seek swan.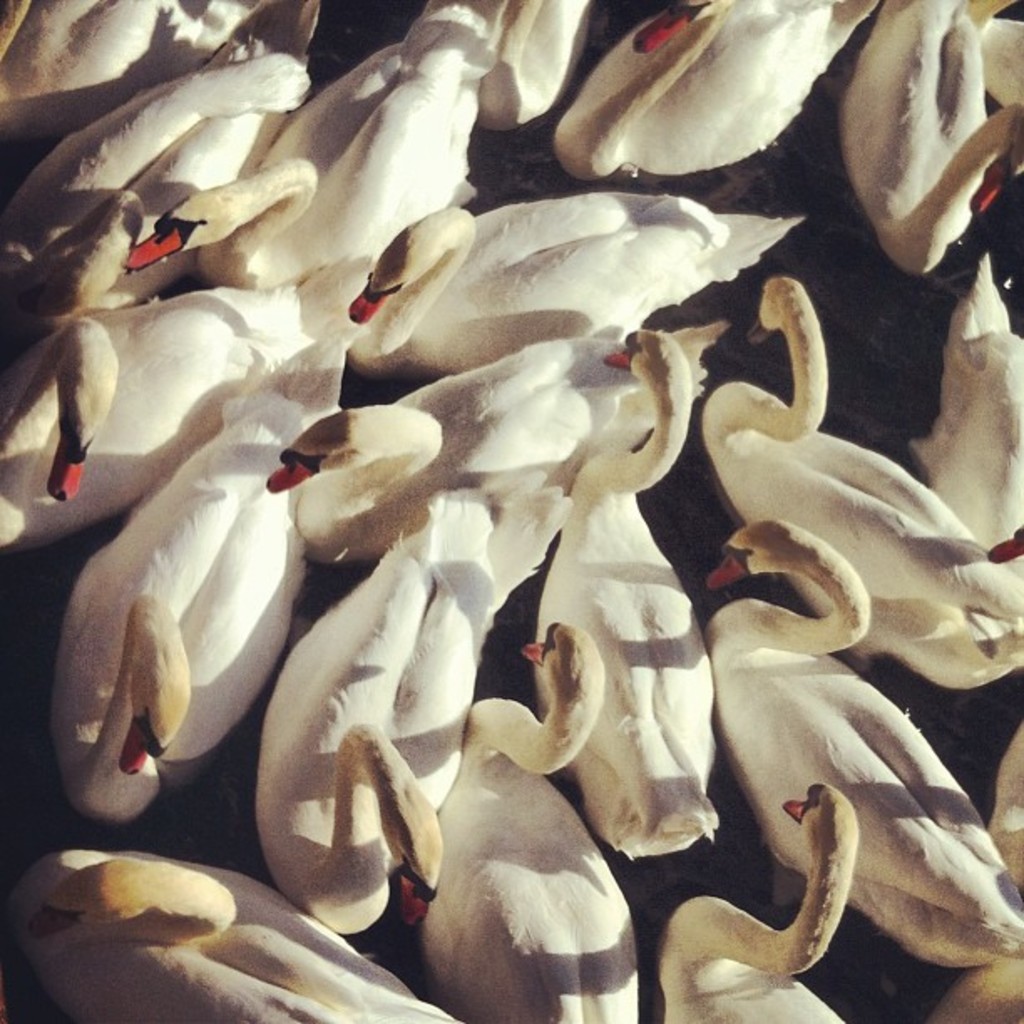
left=910, top=251, right=1022, bottom=576.
